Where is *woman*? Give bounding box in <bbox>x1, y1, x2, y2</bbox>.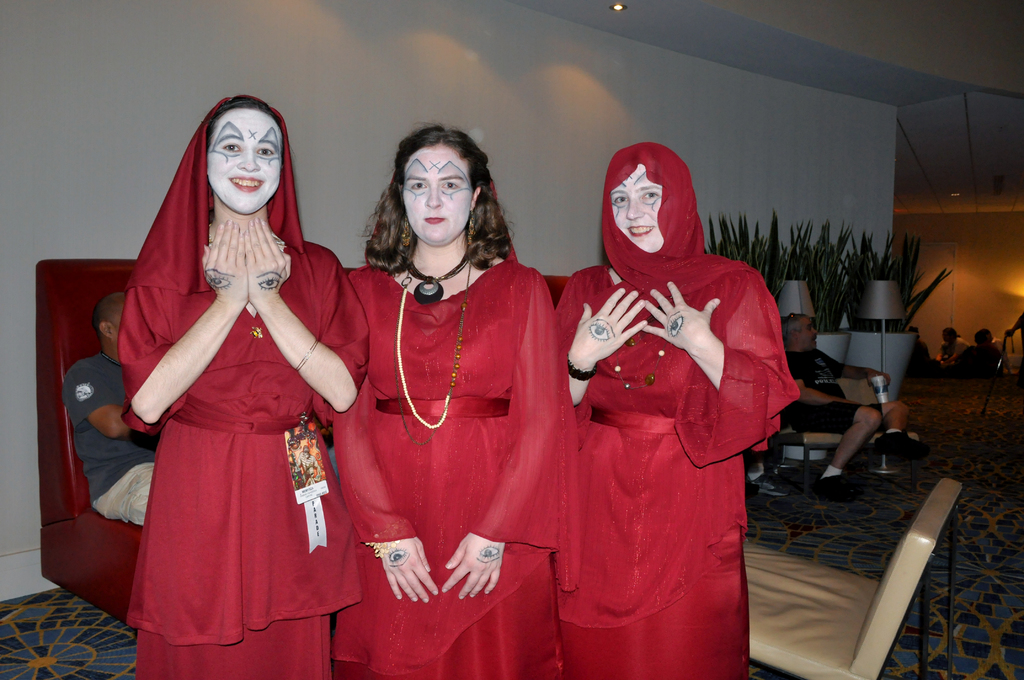
<bbox>98, 84, 355, 652</bbox>.
